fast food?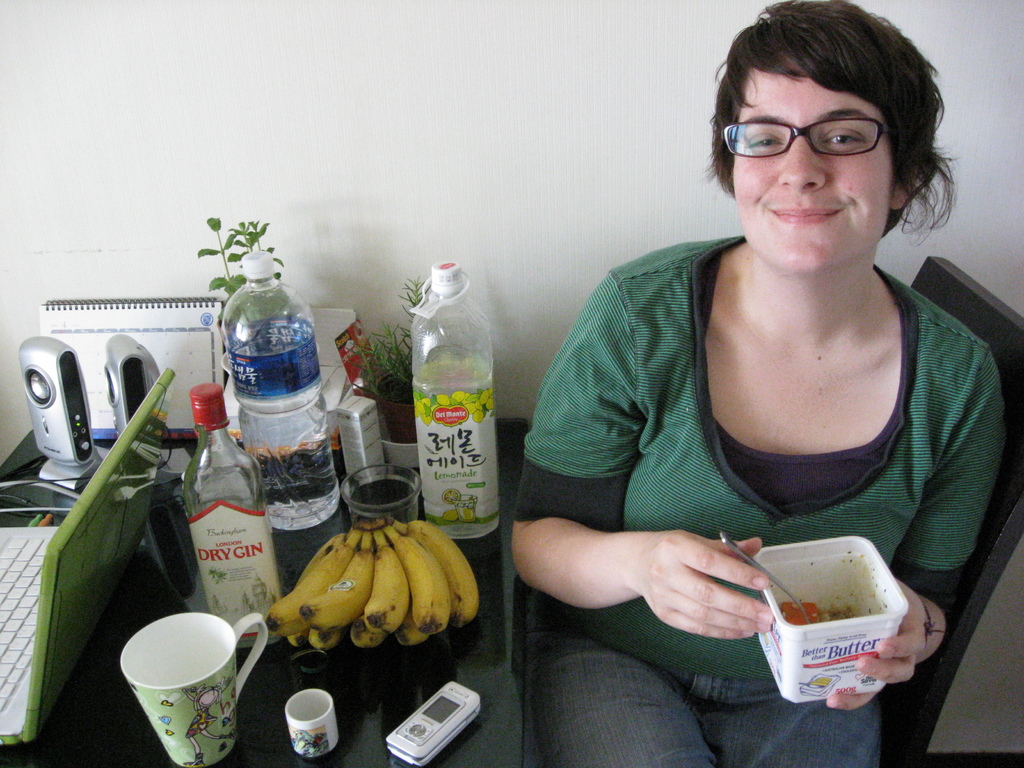
778:596:852:623
